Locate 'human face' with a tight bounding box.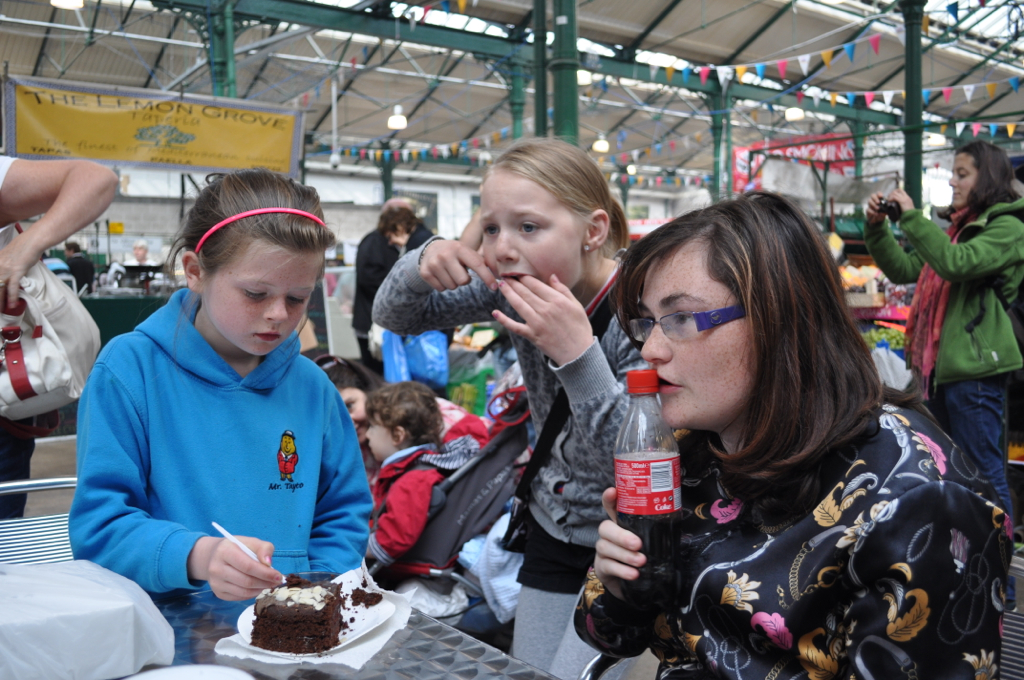
(x1=204, y1=237, x2=324, y2=357).
